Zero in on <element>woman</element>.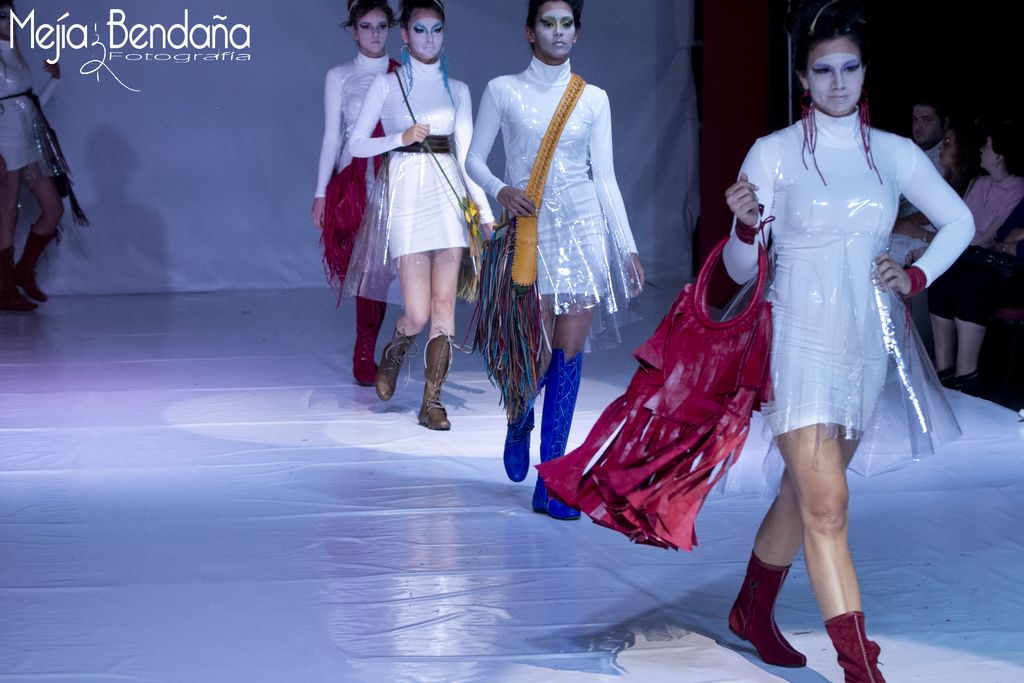
Zeroed in: crop(724, 0, 979, 682).
